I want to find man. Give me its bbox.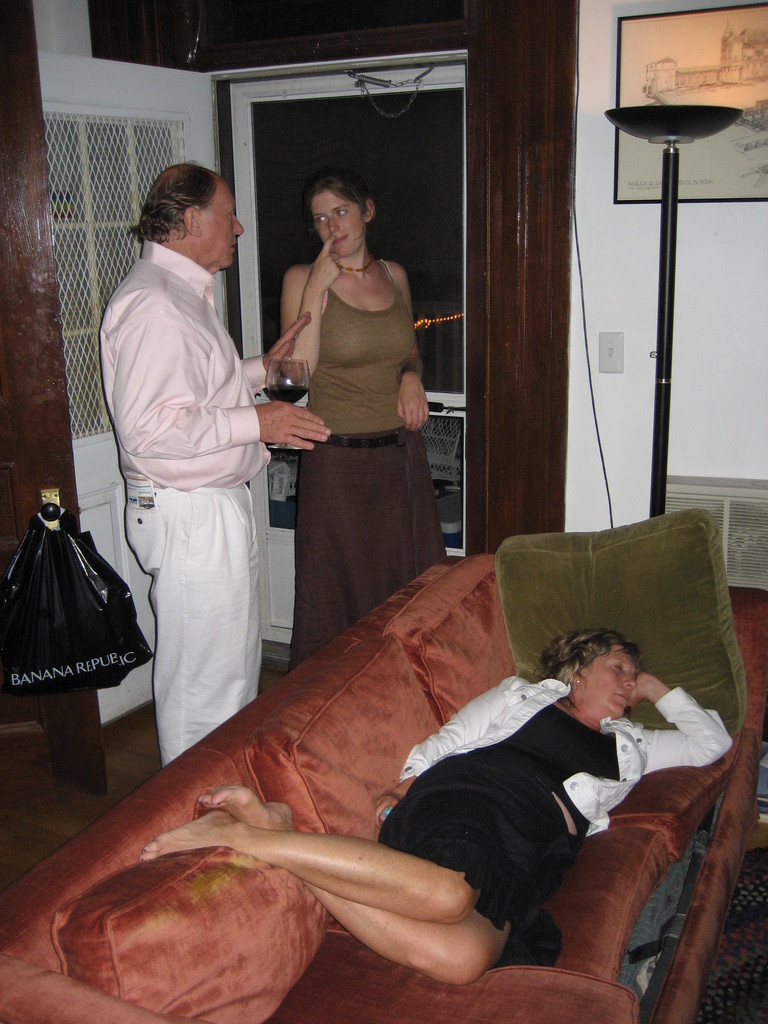
BBox(83, 143, 299, 785).
